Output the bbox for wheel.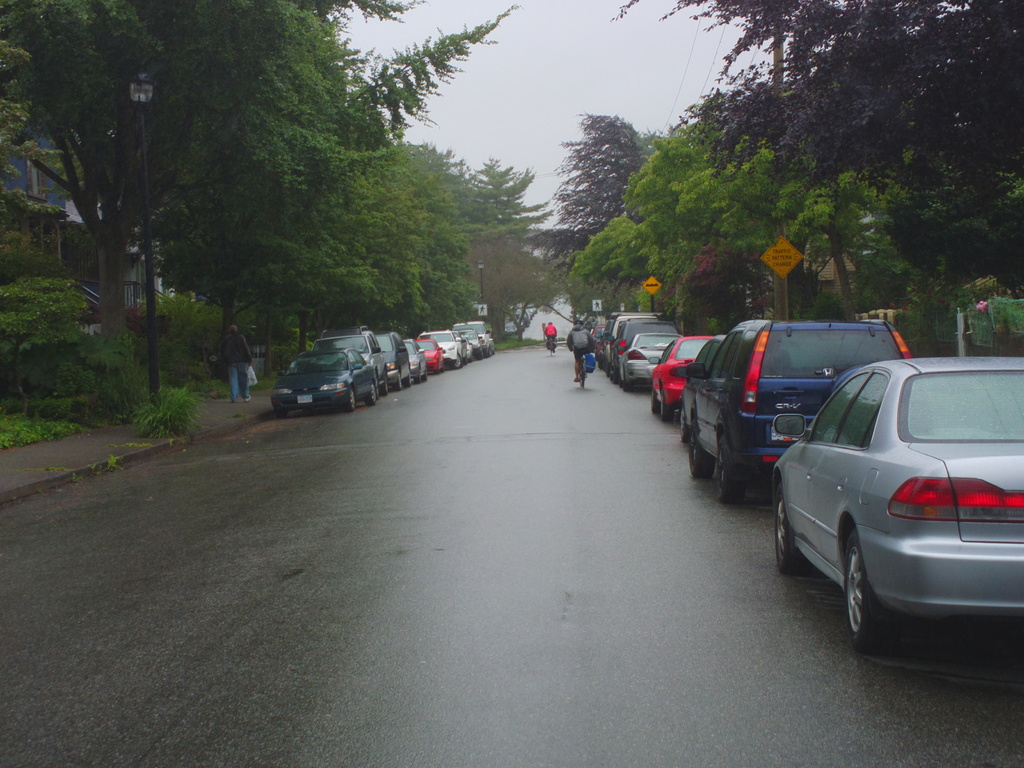
(345, 386, 353, 412).
